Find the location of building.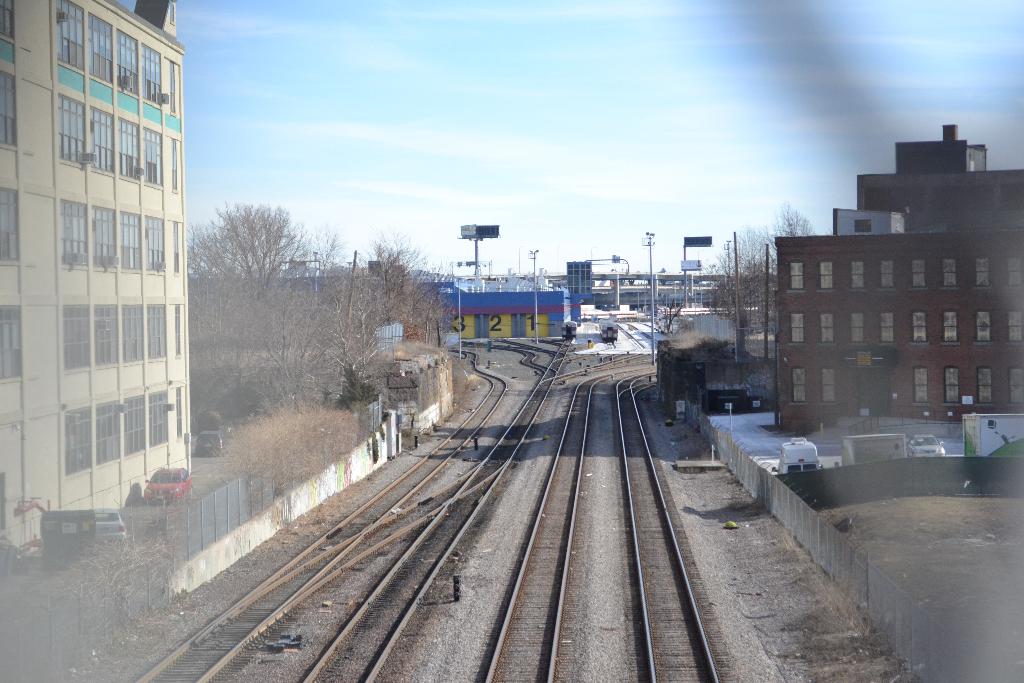
Location: crop(189, 277, 387, 372).
